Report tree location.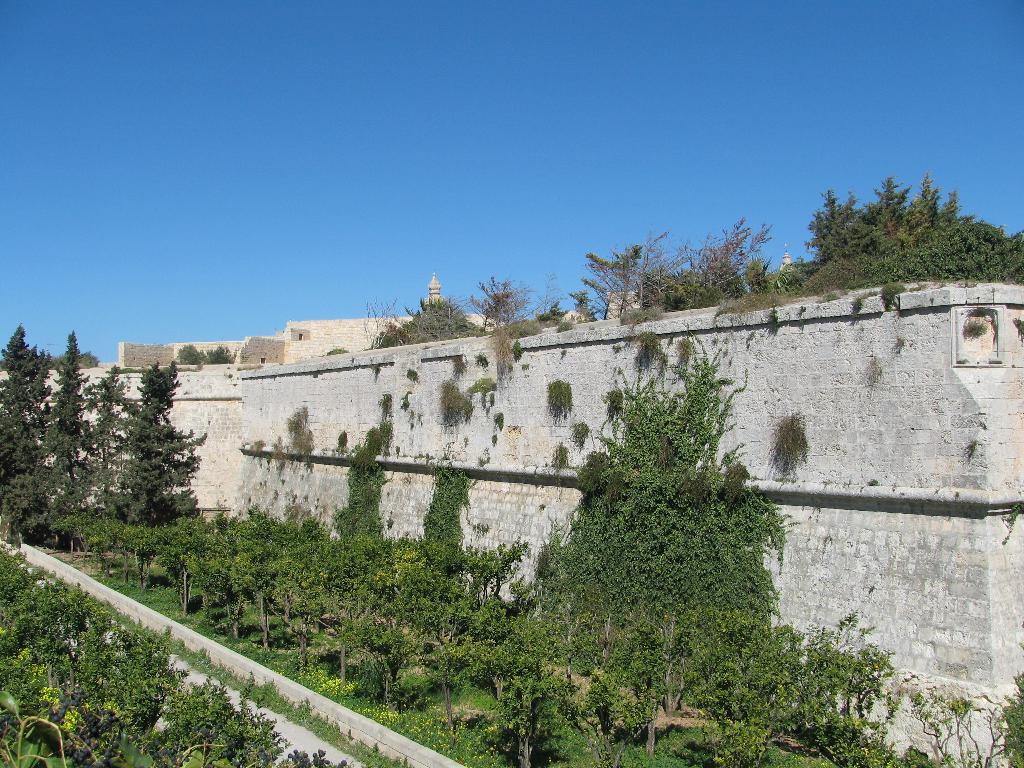
Report: rect(544, 331, 796, 729).
